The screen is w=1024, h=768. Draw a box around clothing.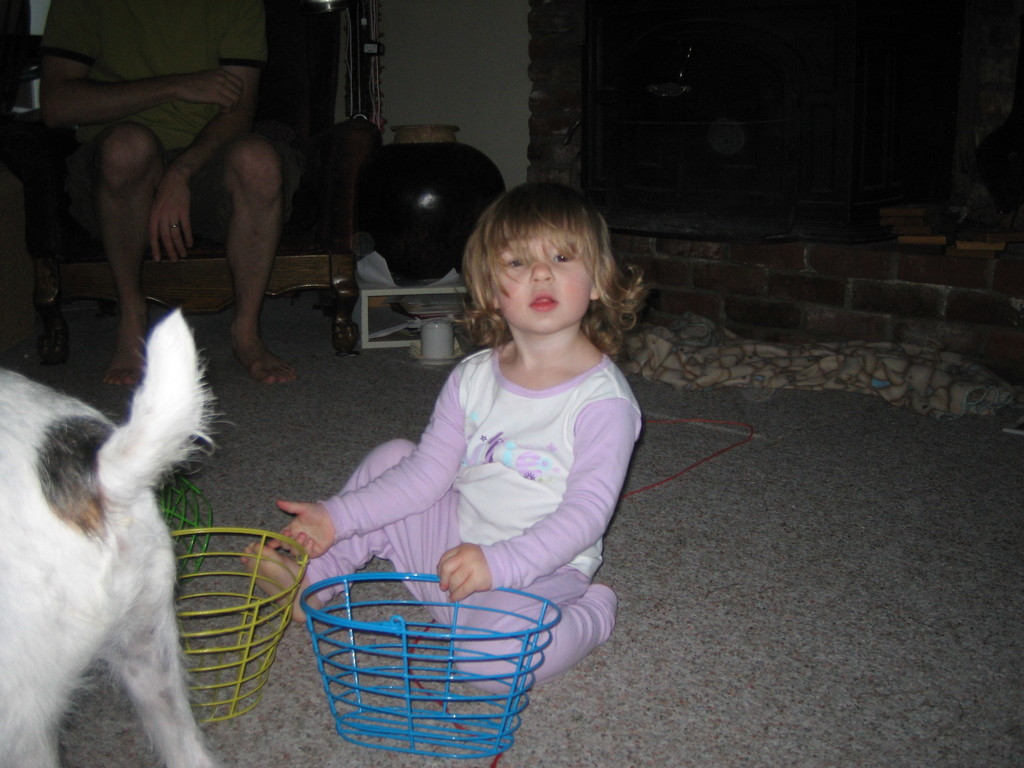
38,0,266,220.
